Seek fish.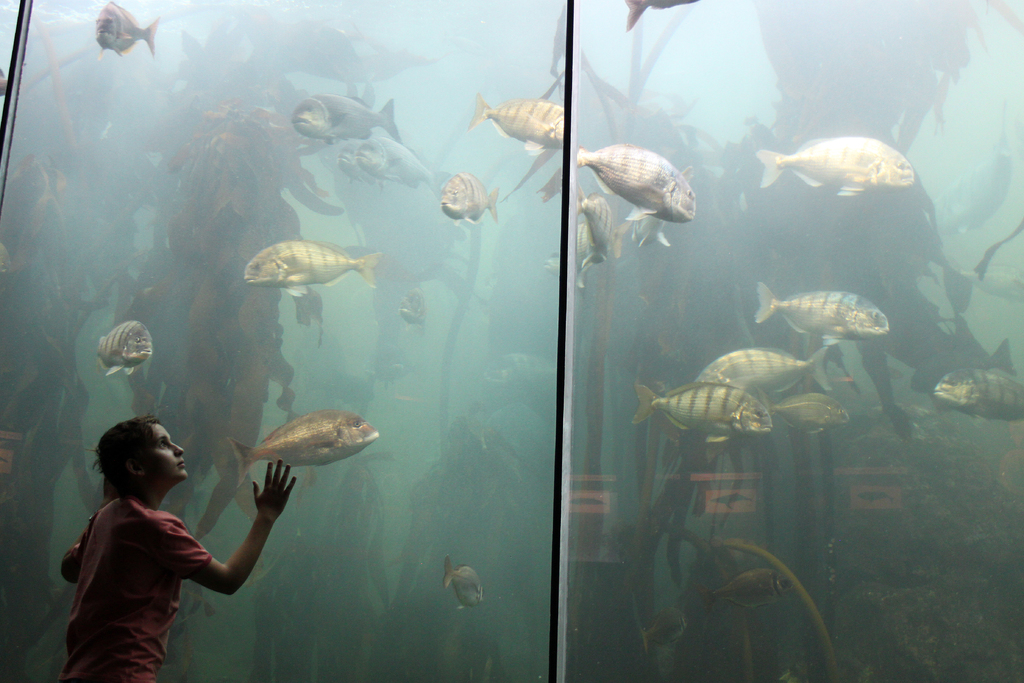
rect(755, 133, 918, 193).
